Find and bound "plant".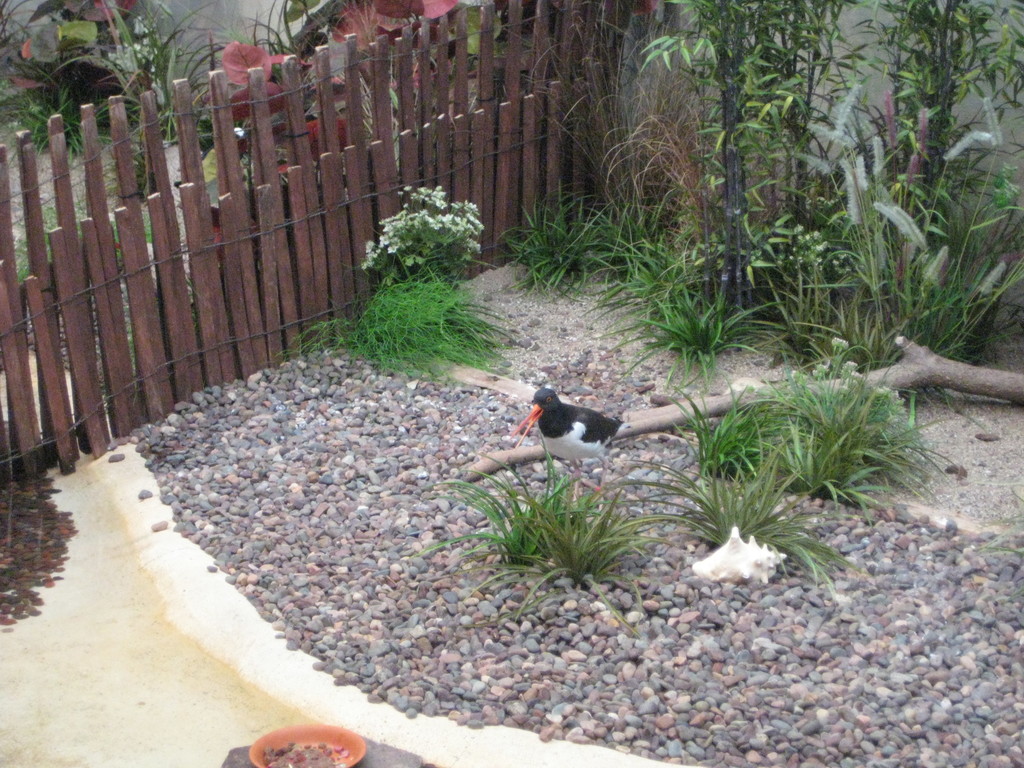
Bound: (left=625, top=175, right=694, bottom=305).
